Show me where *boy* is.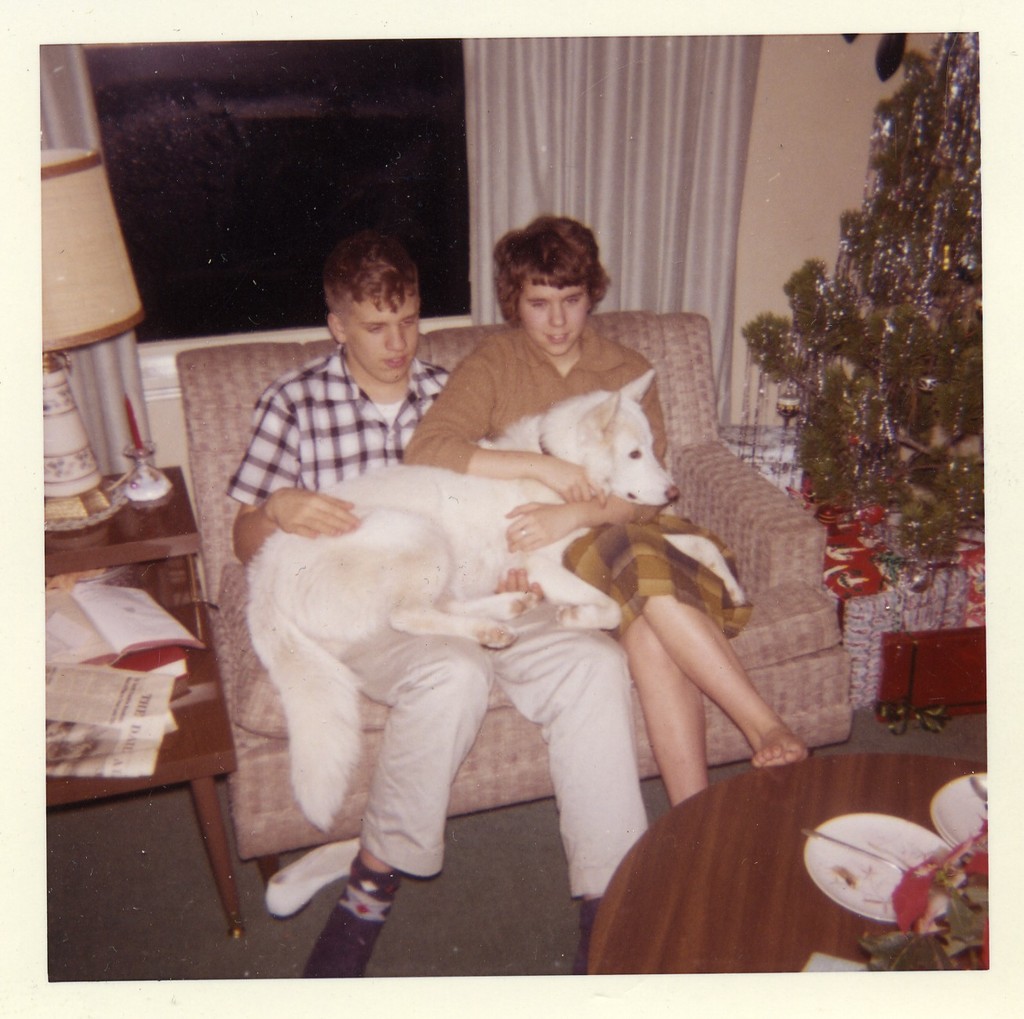
*boy* is at BBox(223, 232, 646, 977).
